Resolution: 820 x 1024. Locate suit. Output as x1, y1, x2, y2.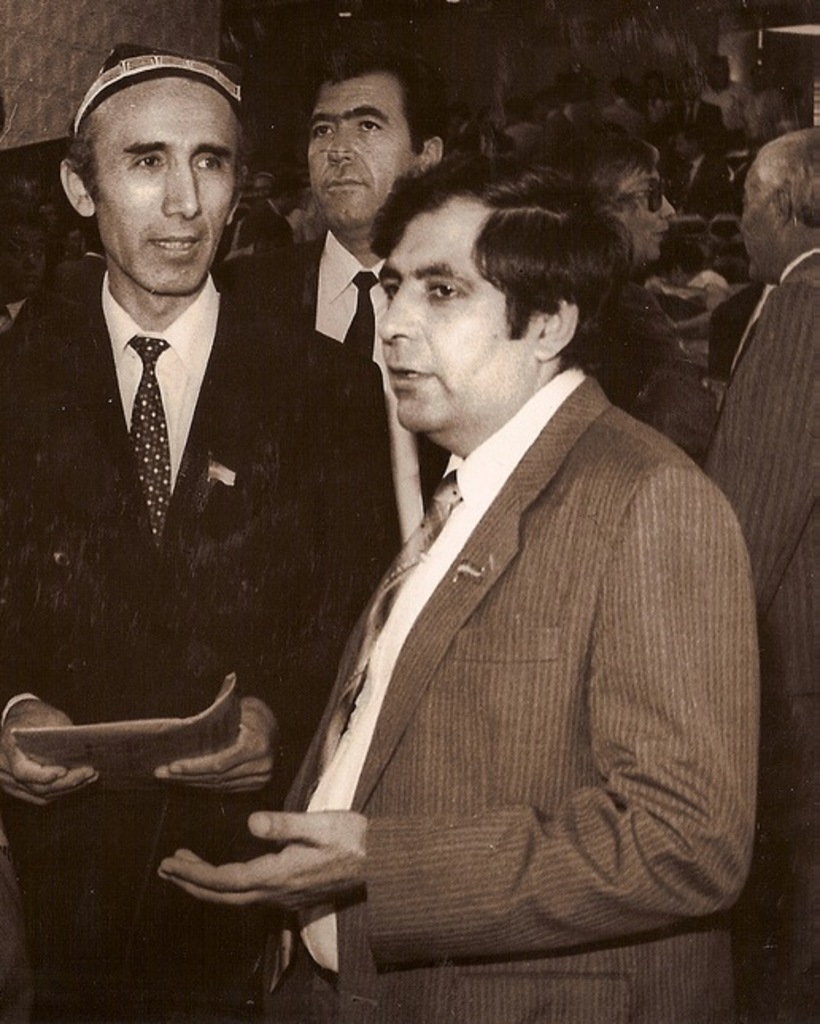
694, 243, 818, 835.
